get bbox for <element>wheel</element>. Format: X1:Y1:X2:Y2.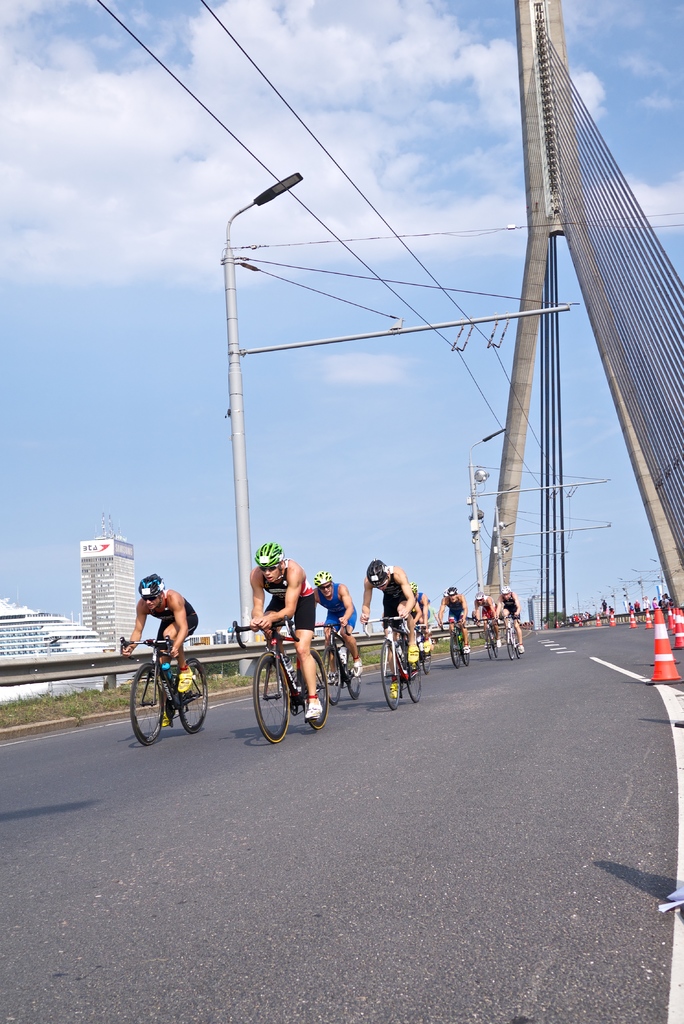
404:646:422:707.
